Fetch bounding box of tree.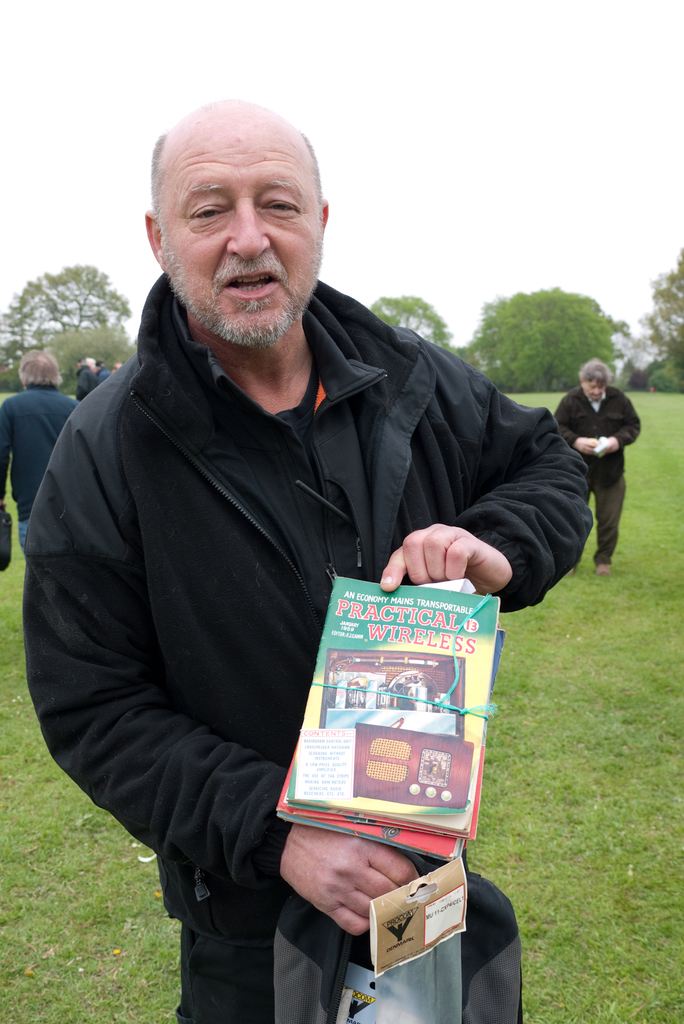
Bbox: l=374, t=295, r=450, b=355.
